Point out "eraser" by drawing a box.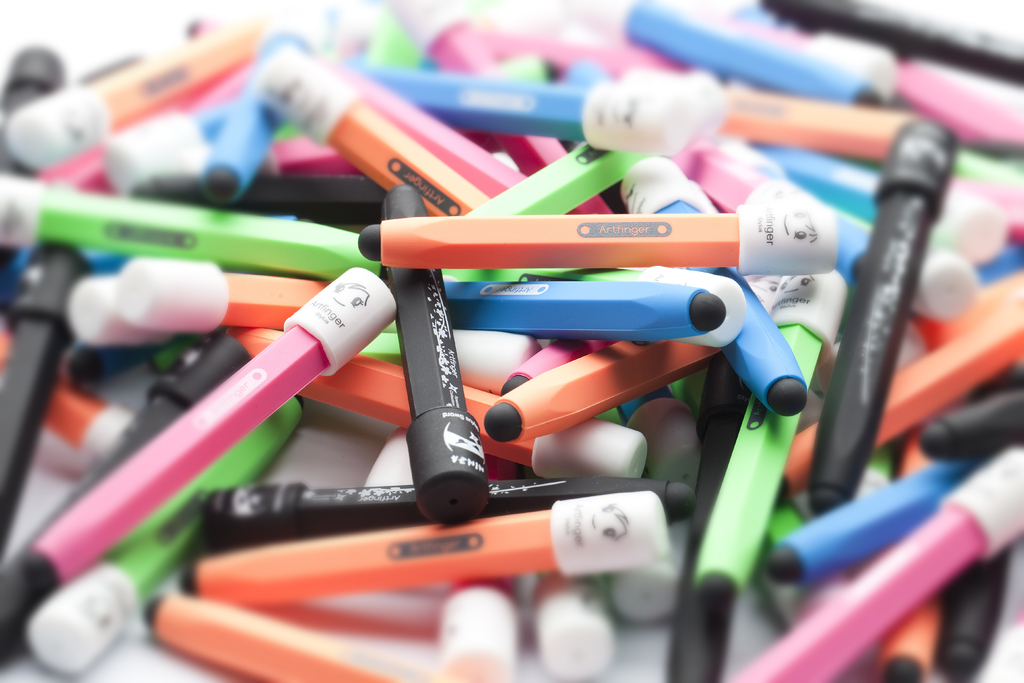
bbox=(359, 222, 383, 260).
